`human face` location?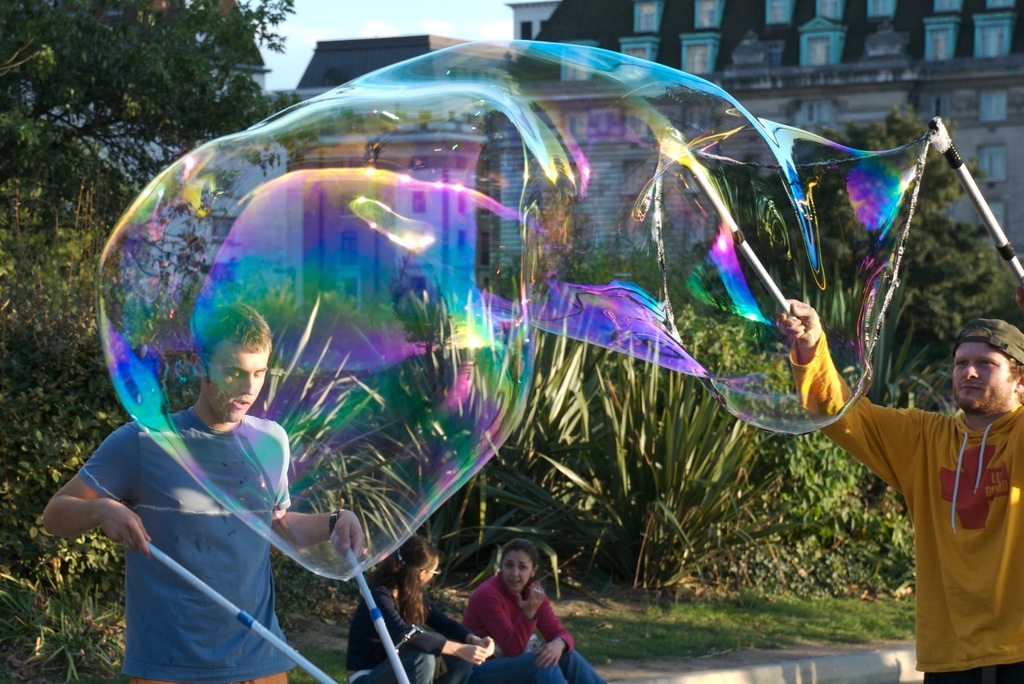
(200, 349, 271, 423)
